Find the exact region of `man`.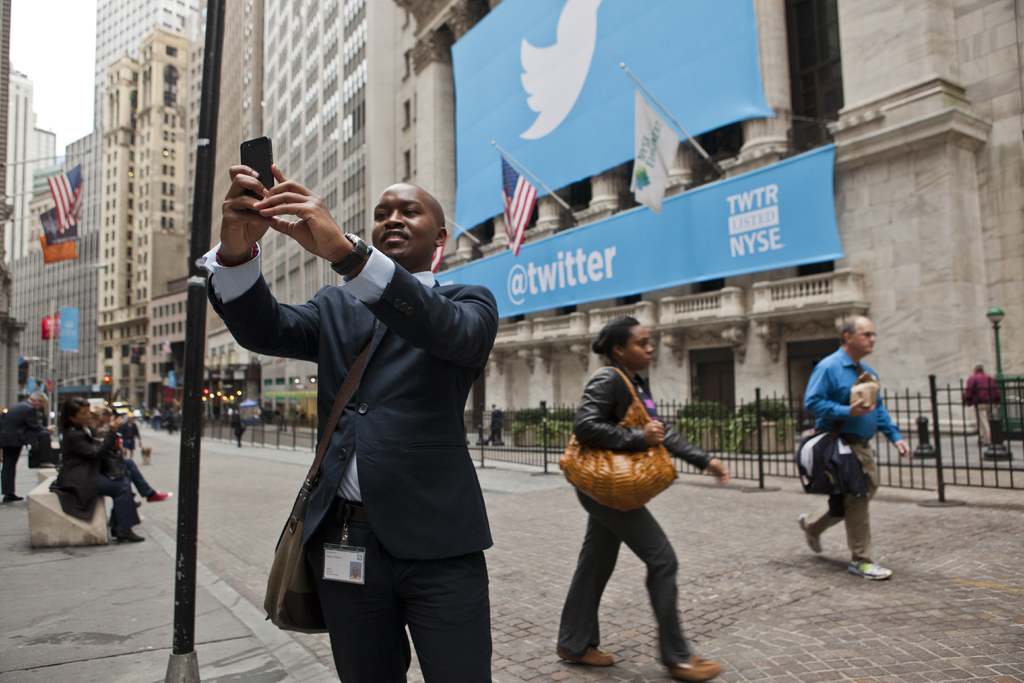
Exact region: select_region(200, 176, 499, 682).
